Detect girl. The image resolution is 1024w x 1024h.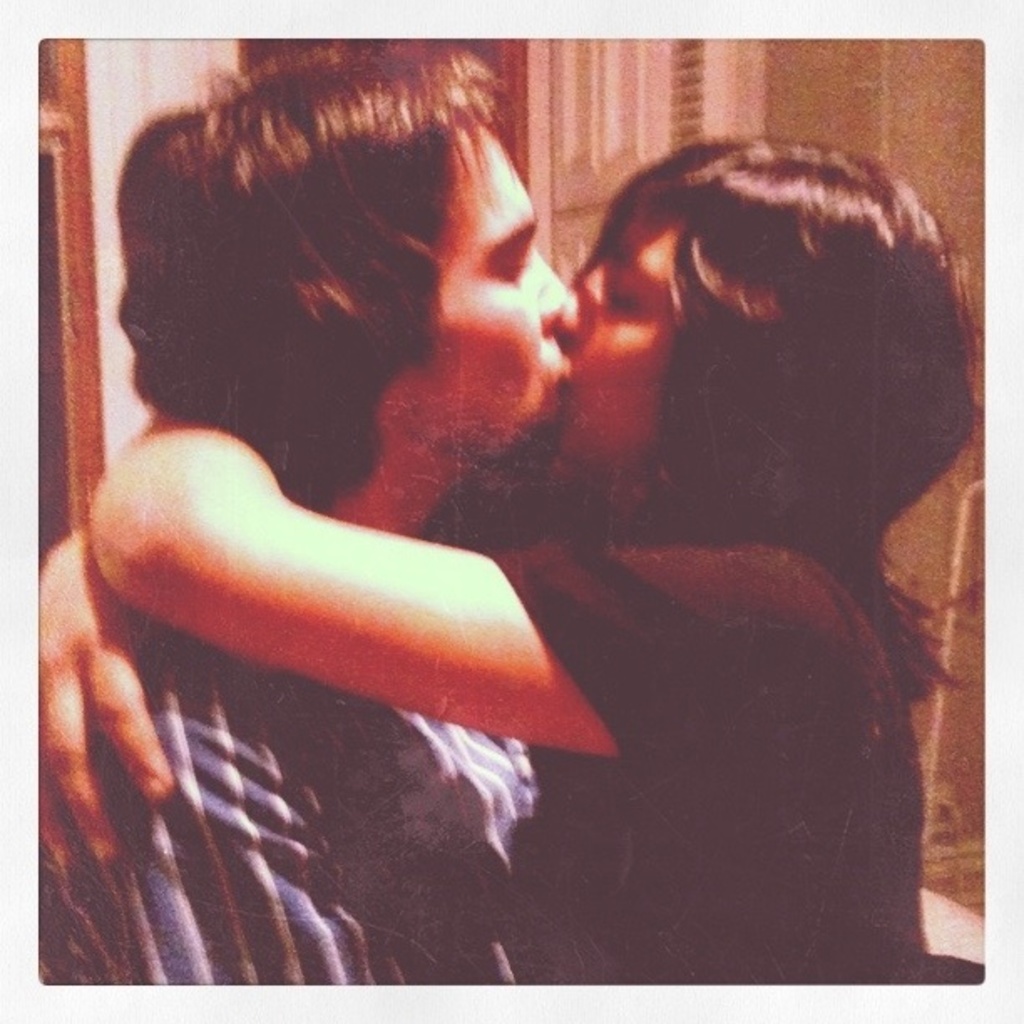
15:132:974:992.
